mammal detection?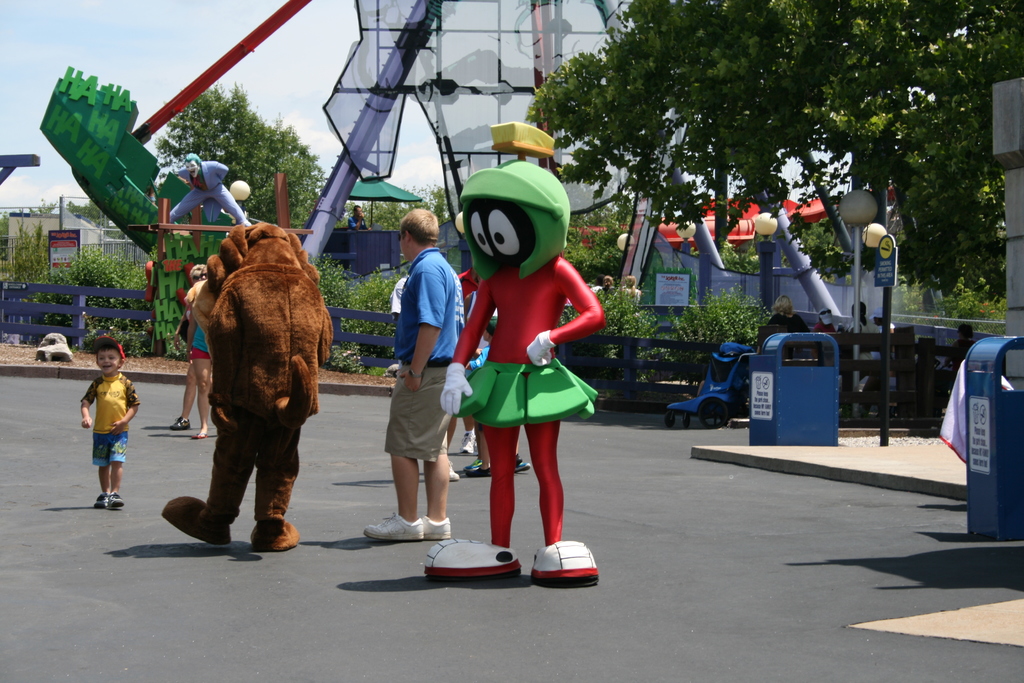
(385,277,458,483)
